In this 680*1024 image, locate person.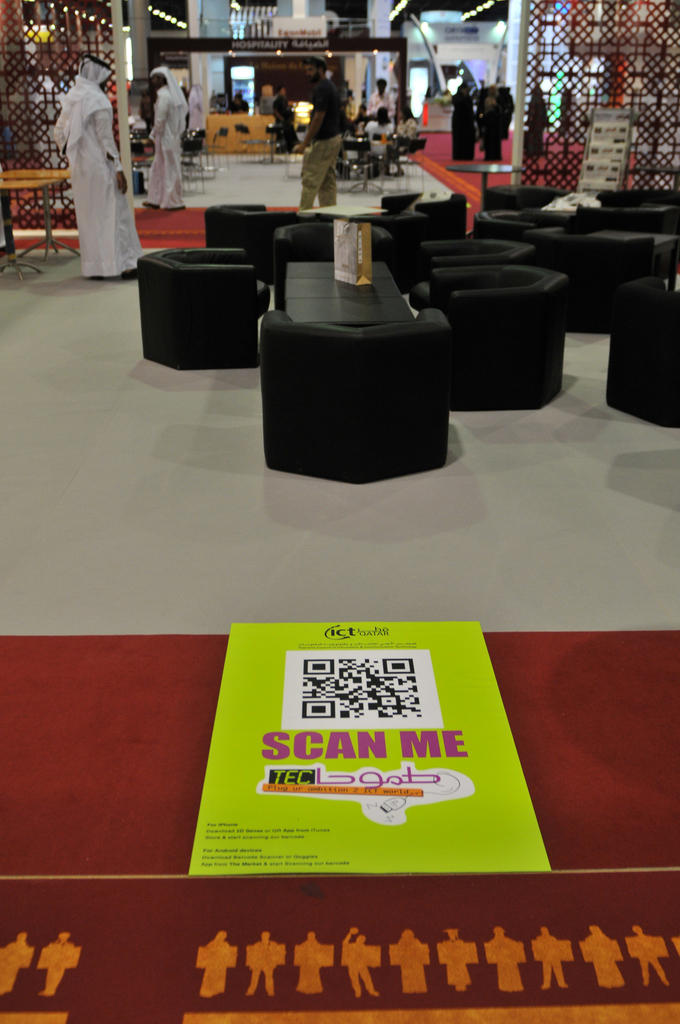
Bounding box: {"left": 395, "top": 929, "right": 425, "bottom": 992}.
